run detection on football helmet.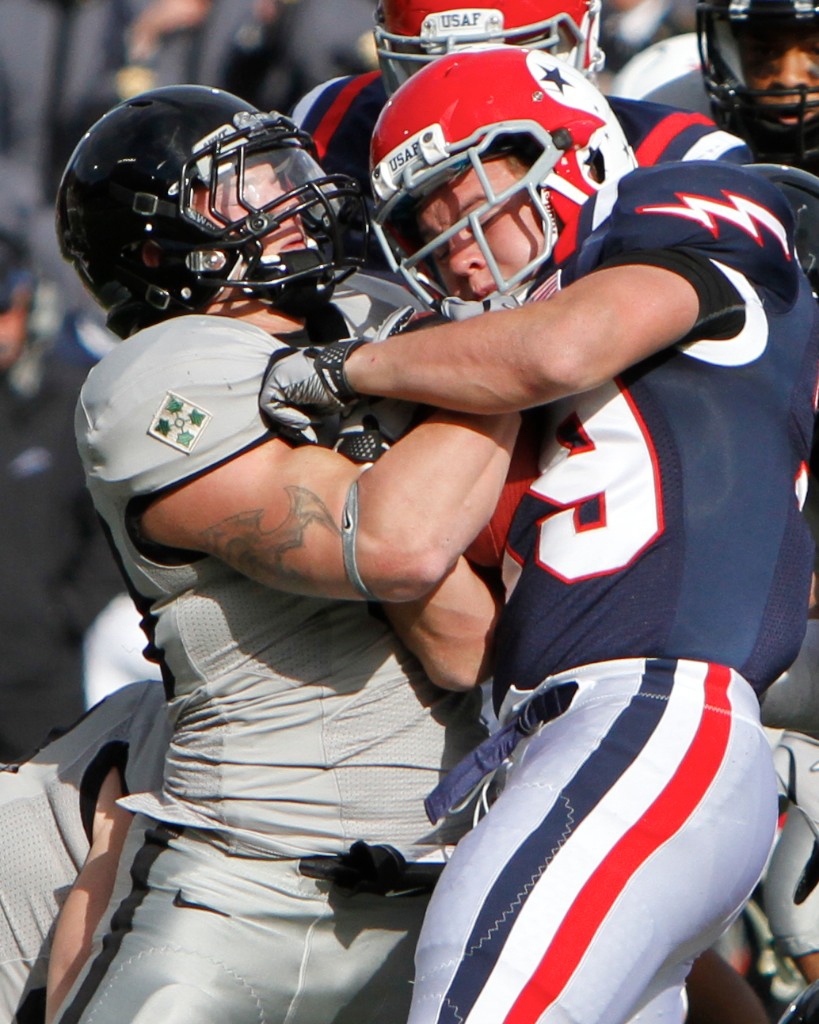
Result: x1=694 y1=0 x2=818 y2=178.
